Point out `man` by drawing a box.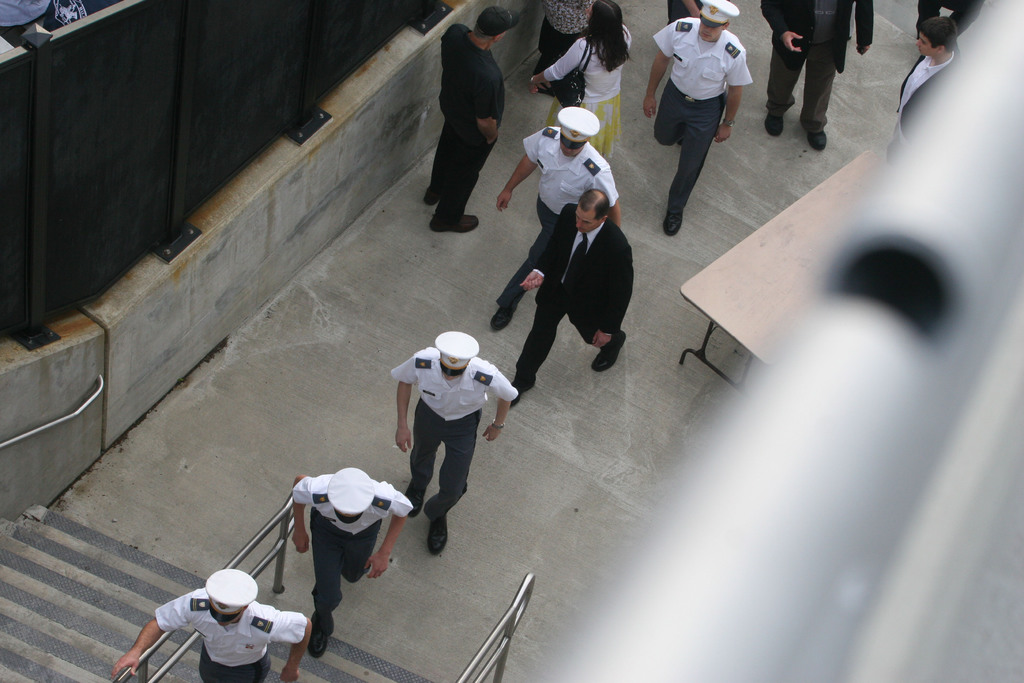
648/0/749/240.
